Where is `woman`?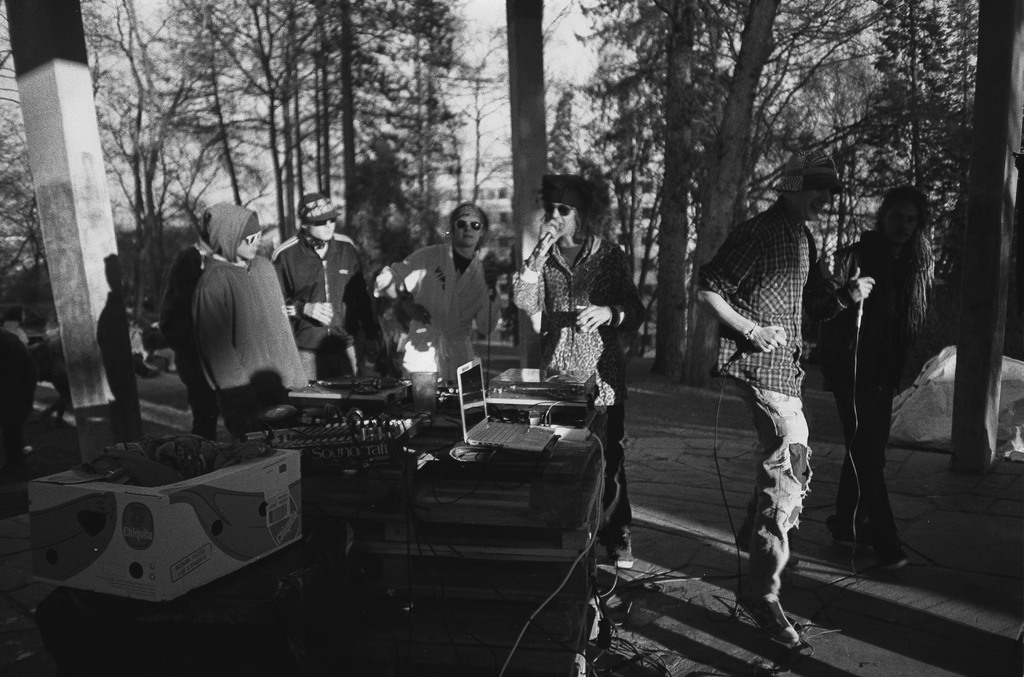
[x1=509, y1=198, x2=642, y2=568].
